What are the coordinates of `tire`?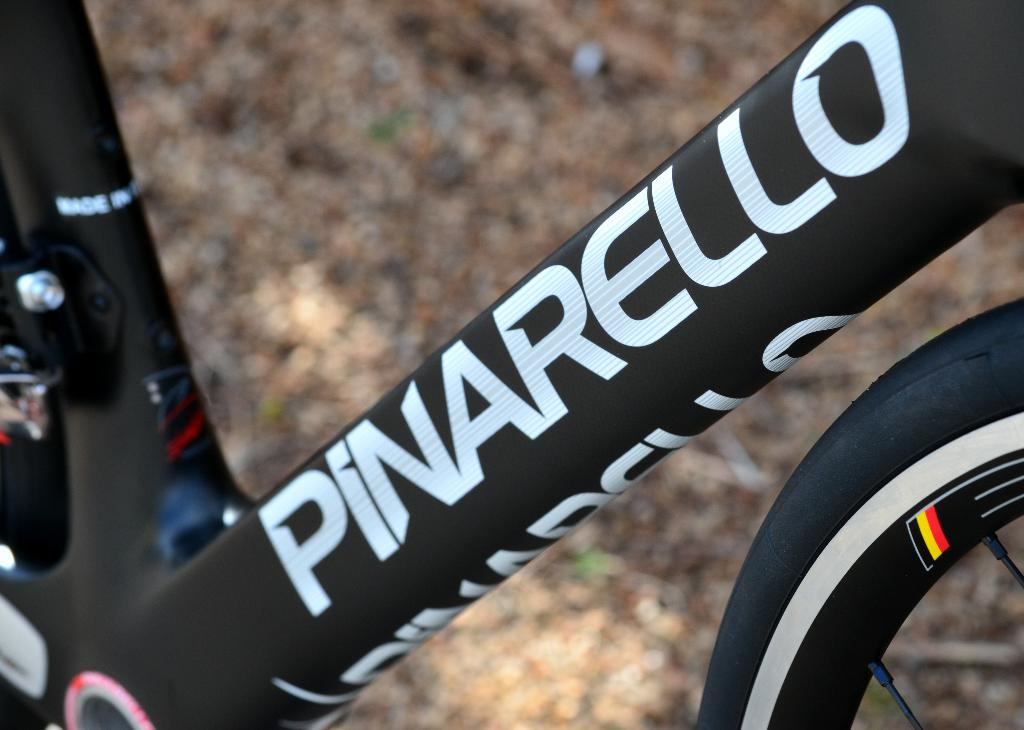
l=697, t=302, r=1023, b=729.
